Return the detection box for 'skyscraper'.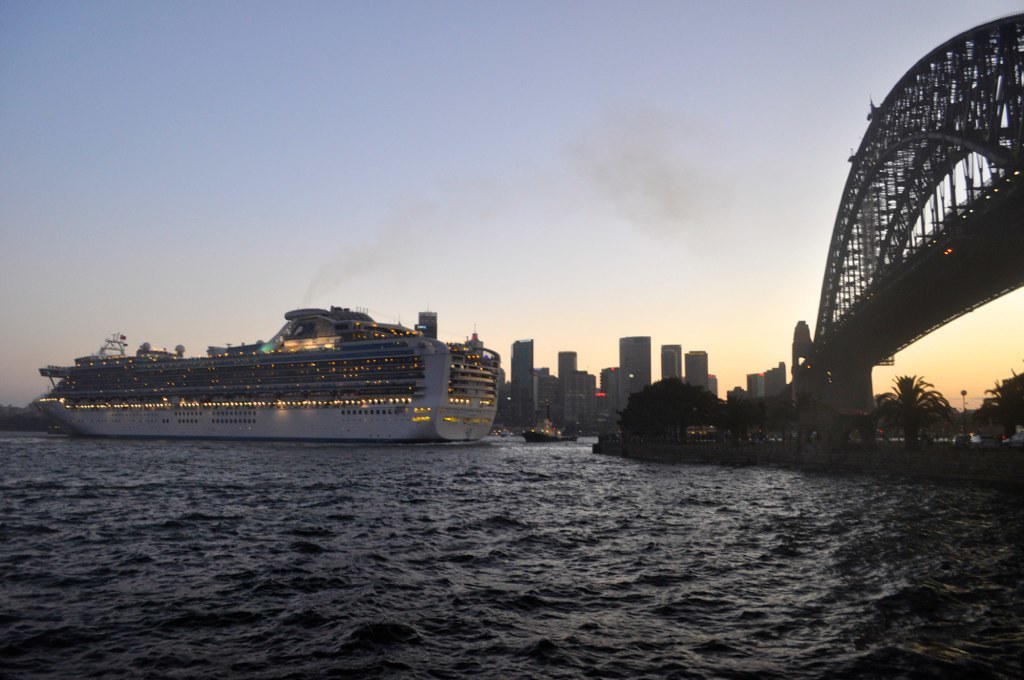
{"x1": 621, "y1": 331, "x2": 650, "y2": 412}.
